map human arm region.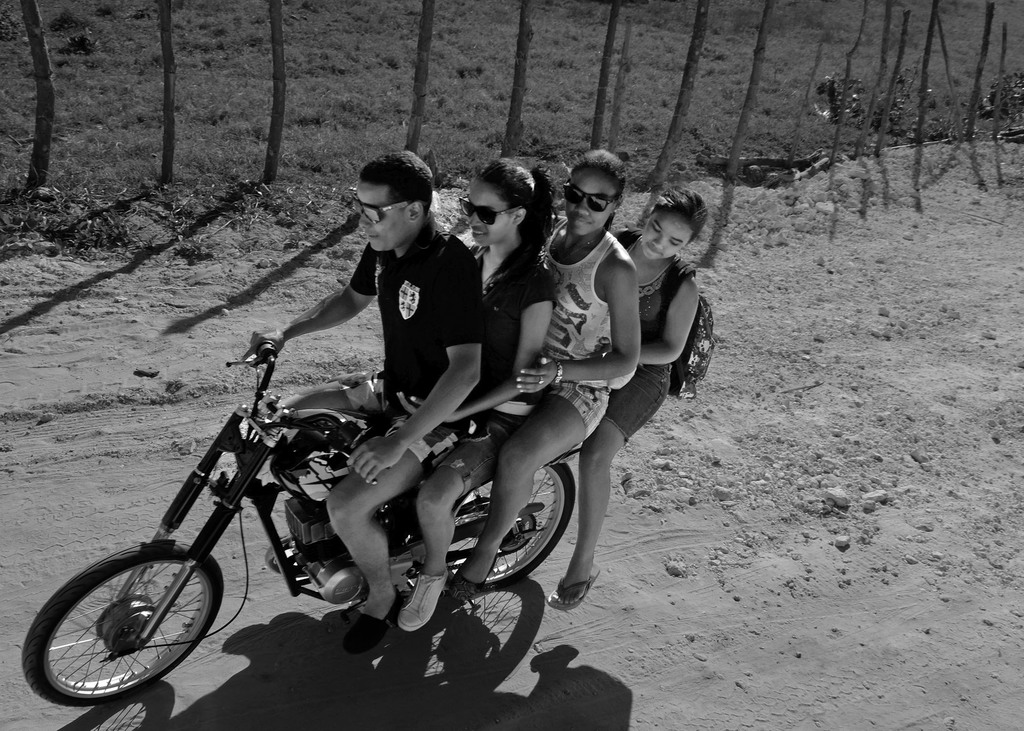
Mapped to <box>351,325,479,497</box>.
